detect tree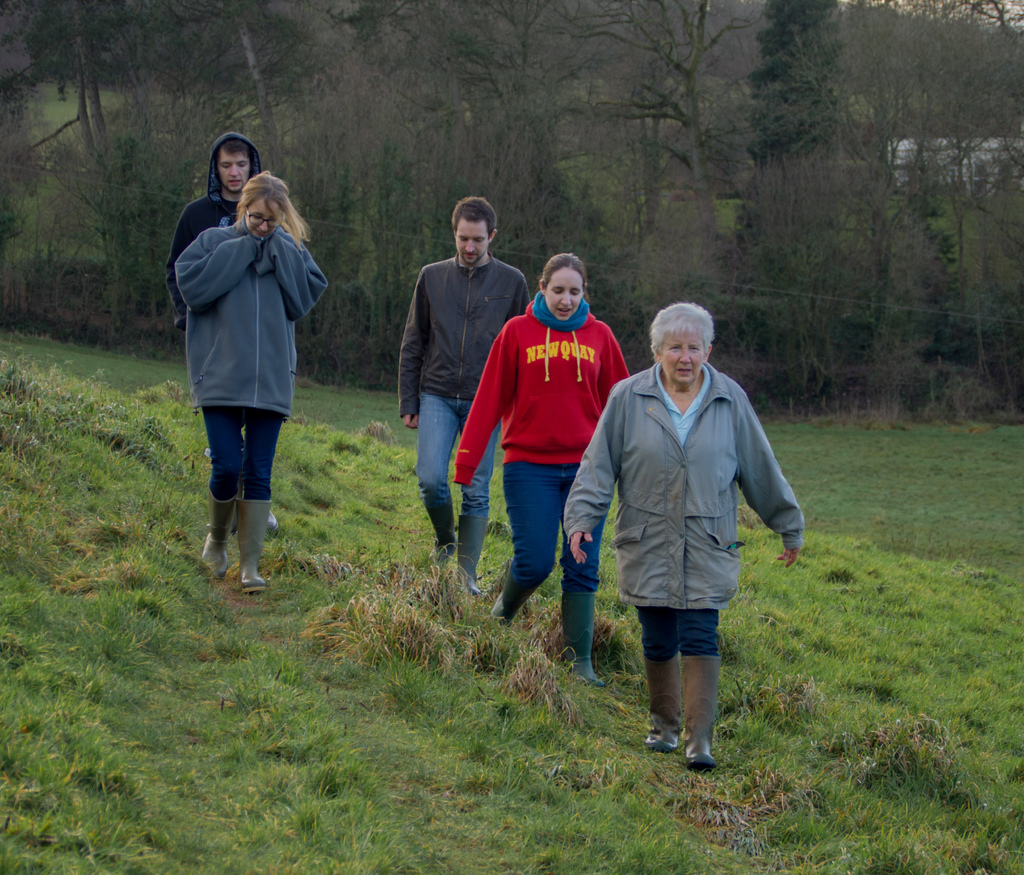
detection(861, 0, 1023, 409)
